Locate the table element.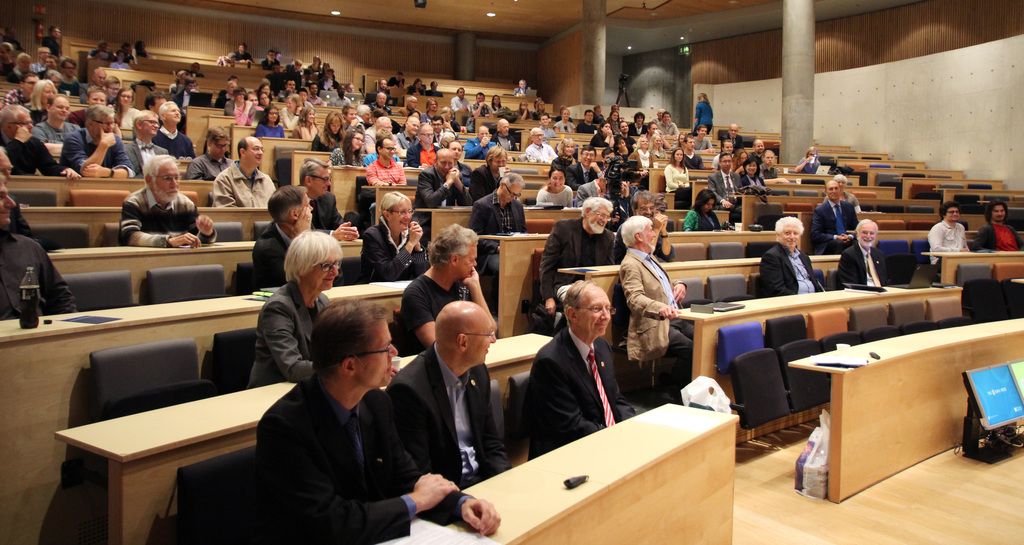
Element bbox: locate(47, 231, 362, 307).
